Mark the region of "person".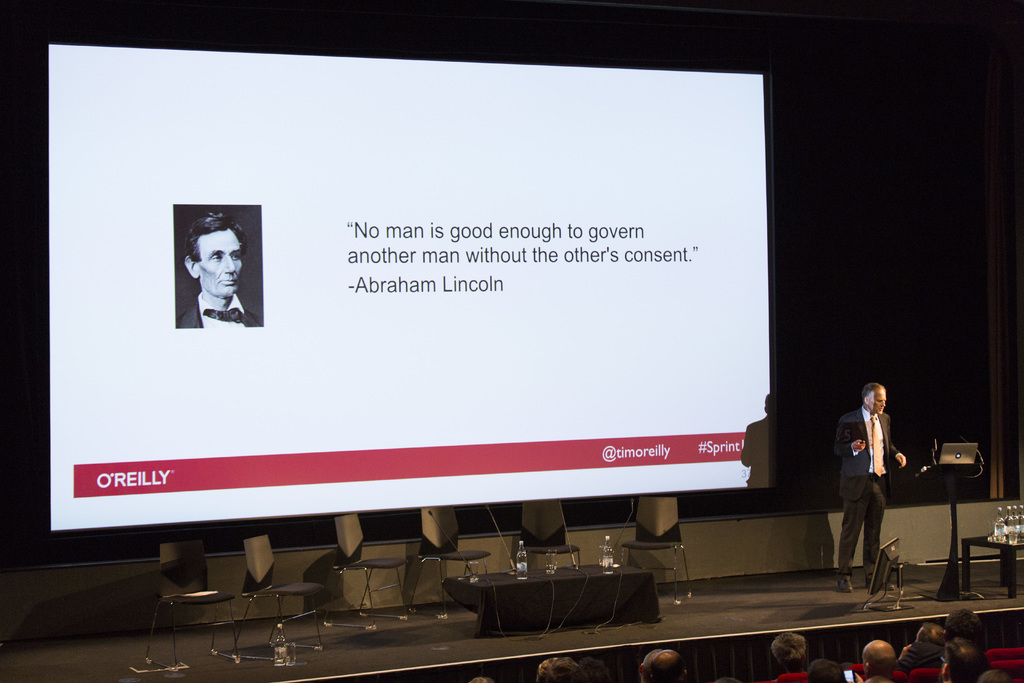
Region: [x1=178, y1=212, x2=268, y2=332].
